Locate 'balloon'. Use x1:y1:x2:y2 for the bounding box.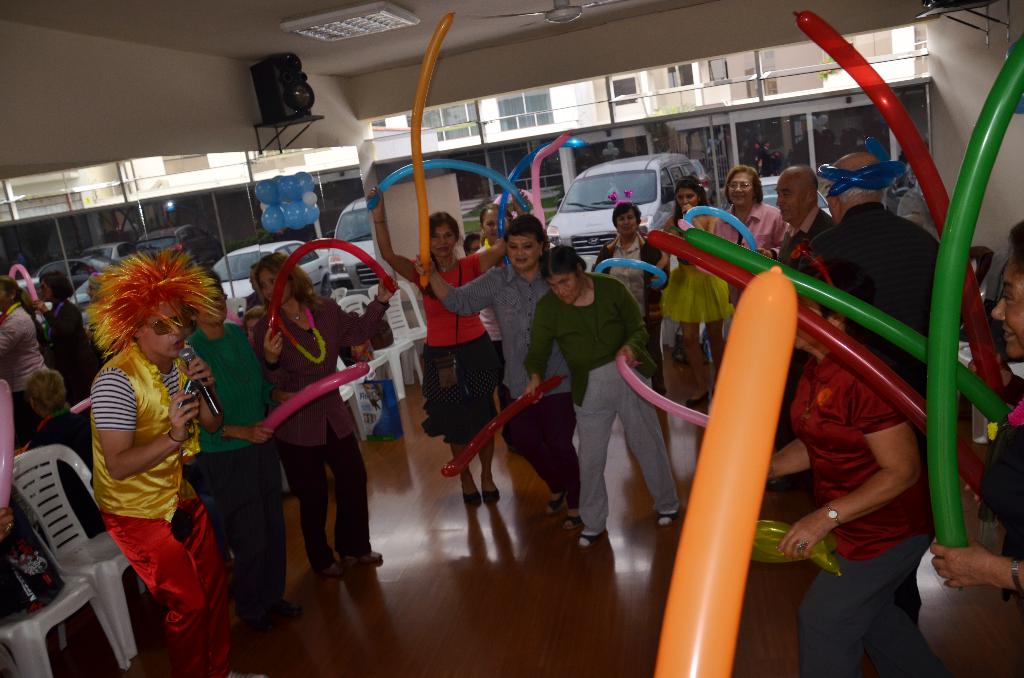
656:266:797:677.
